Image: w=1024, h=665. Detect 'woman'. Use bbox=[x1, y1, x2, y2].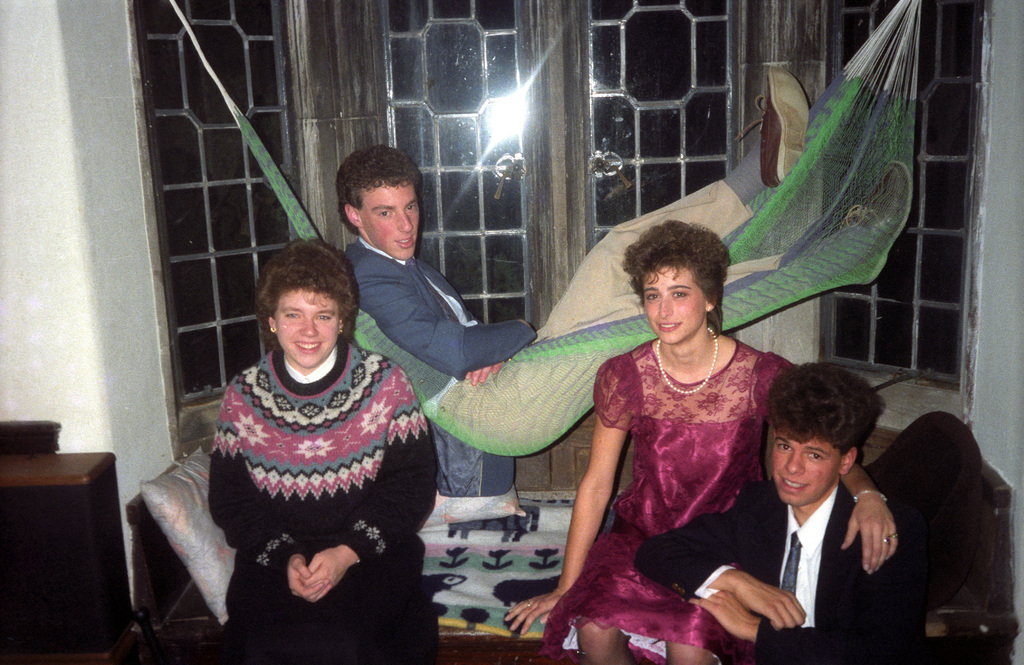
bbox=[207, 237, 444, 664].
